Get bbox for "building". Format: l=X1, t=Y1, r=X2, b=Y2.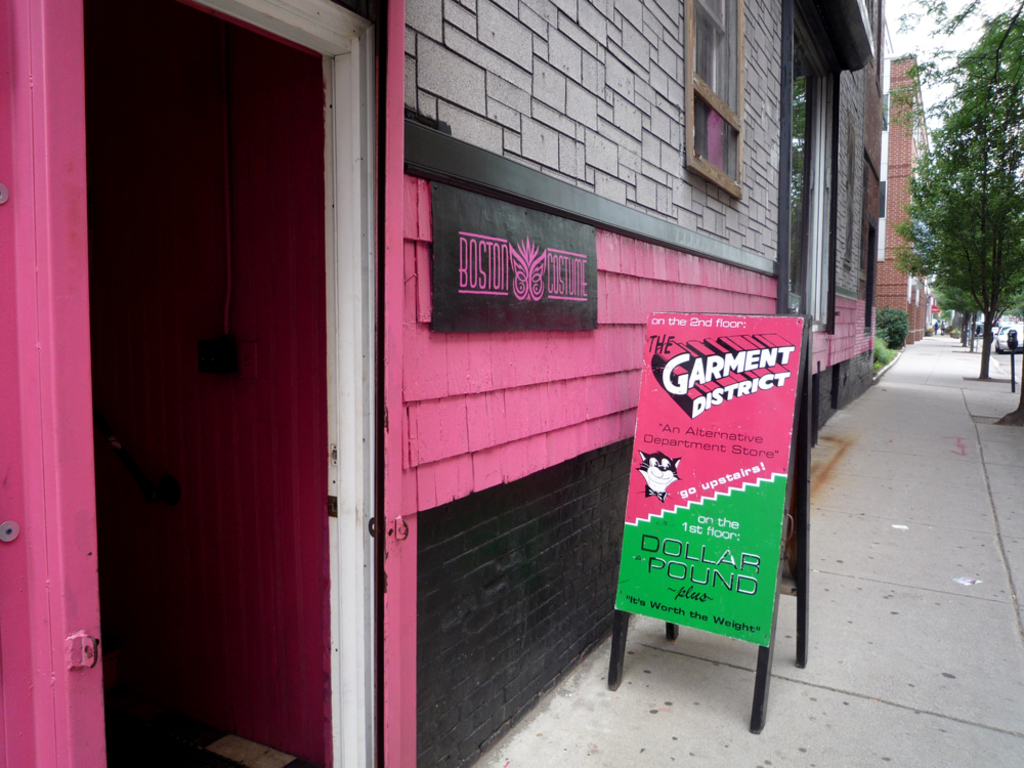
l=0, t=0, r=886, b=767.
